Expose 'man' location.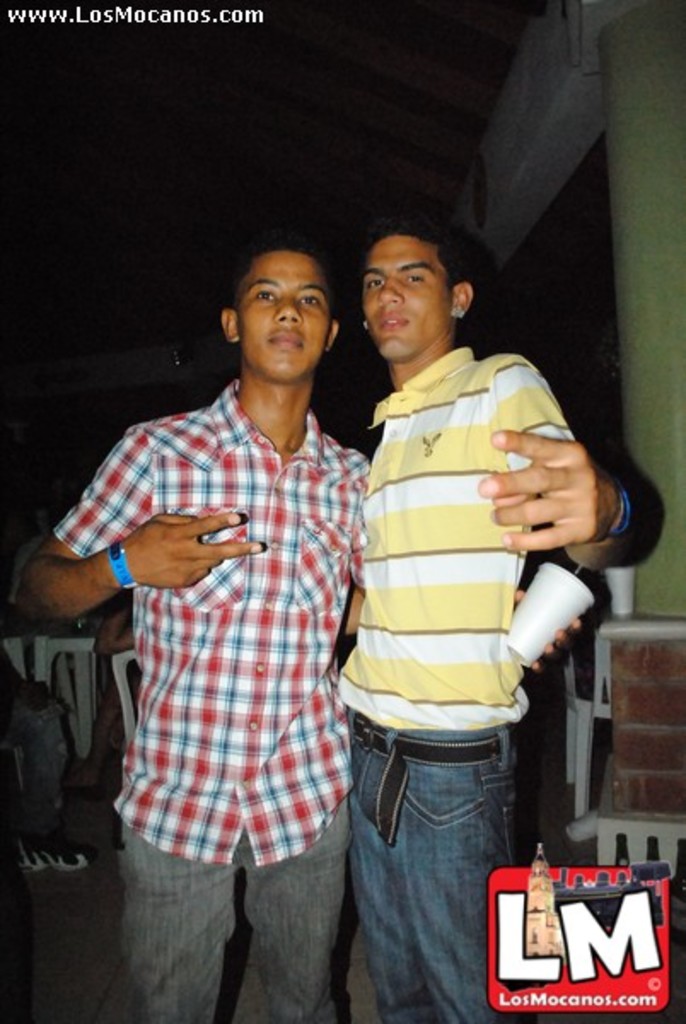
Exposed at <region>14, 249, 572, 1022</region>.
